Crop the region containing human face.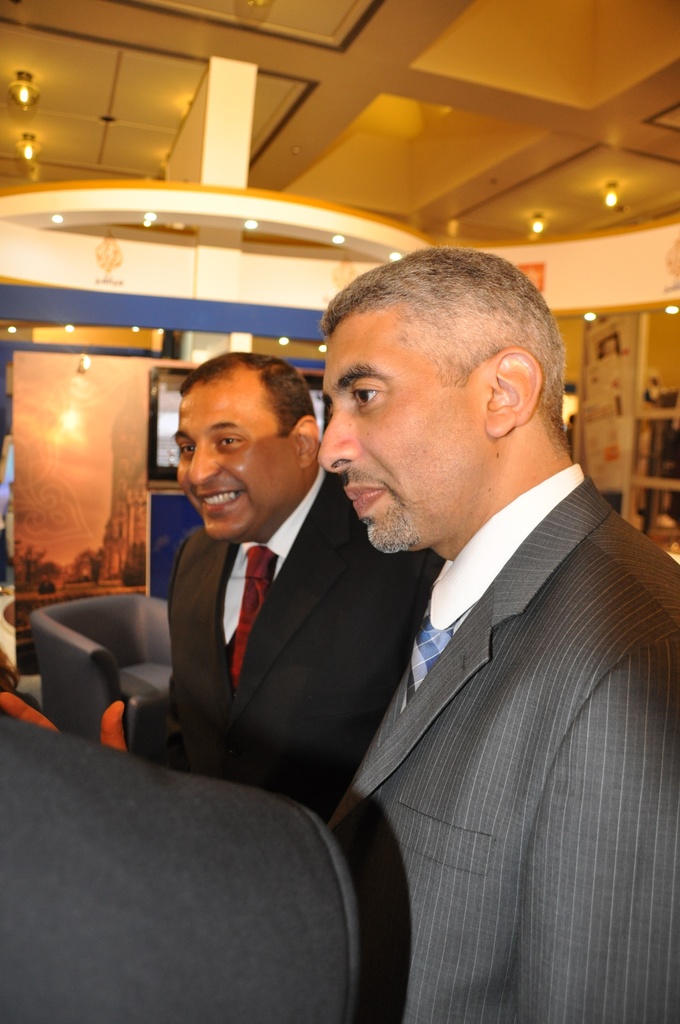
Crop region: <bbox>175, 378, 295, 543</bbox>.
